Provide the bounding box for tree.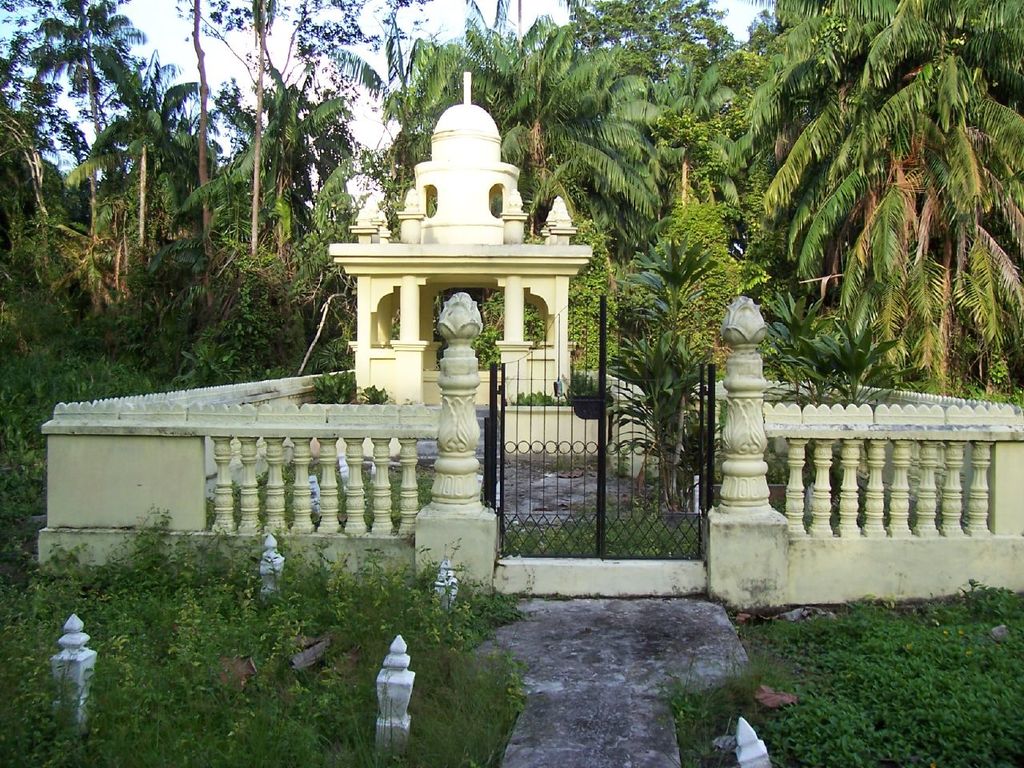
638 37 749 397.
